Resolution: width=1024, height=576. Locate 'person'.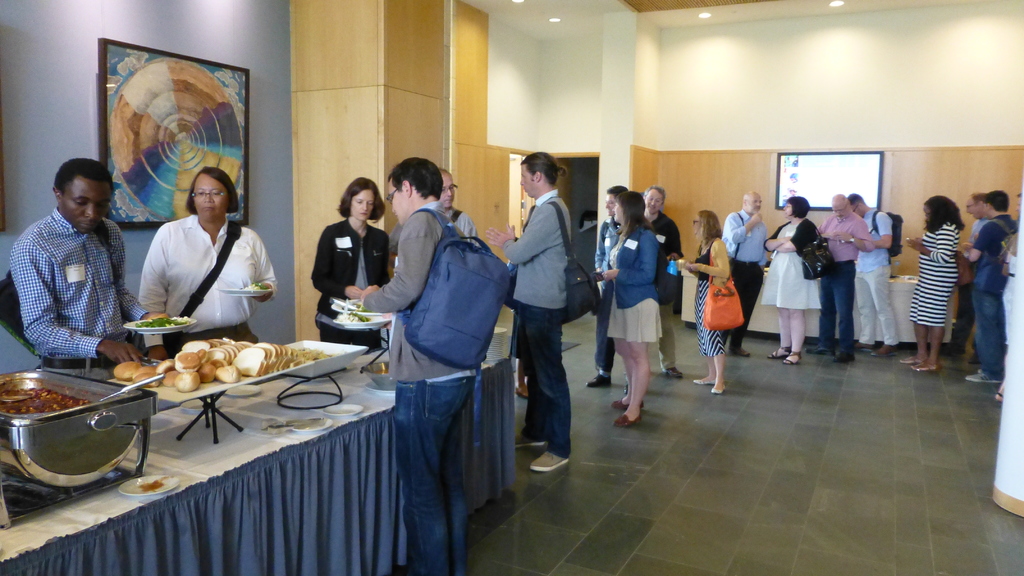
l=847, t=189, r=902, b=356.
